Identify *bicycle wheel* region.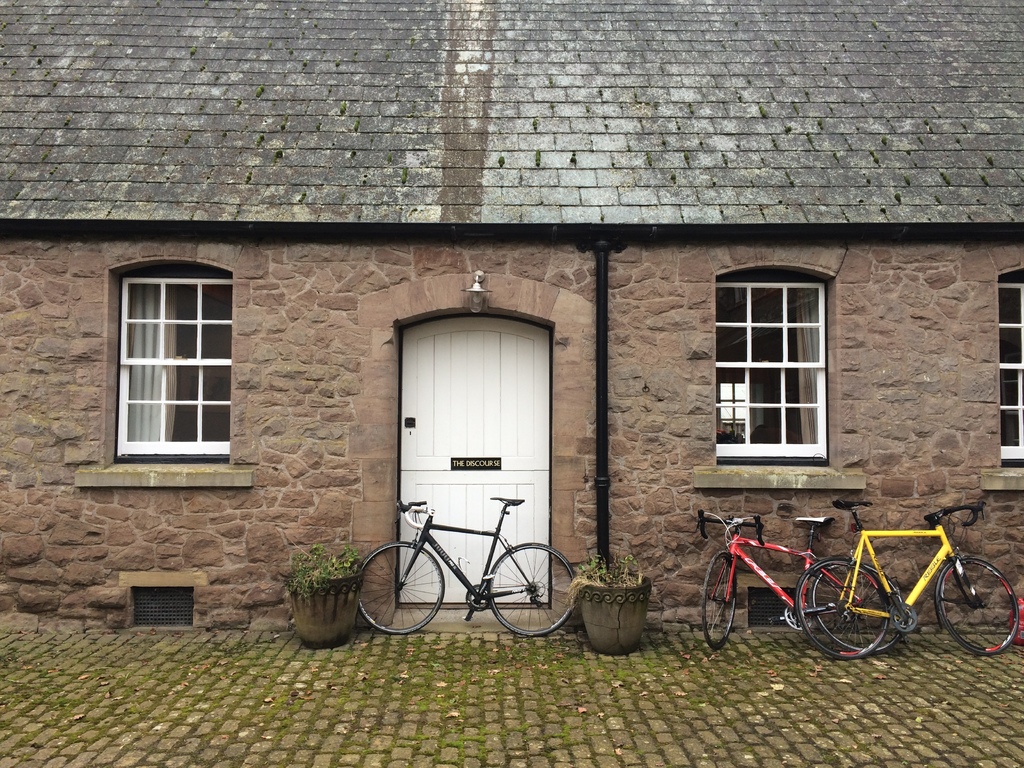
Region: <bbox>356, 539, 445, 636</bbox>.
